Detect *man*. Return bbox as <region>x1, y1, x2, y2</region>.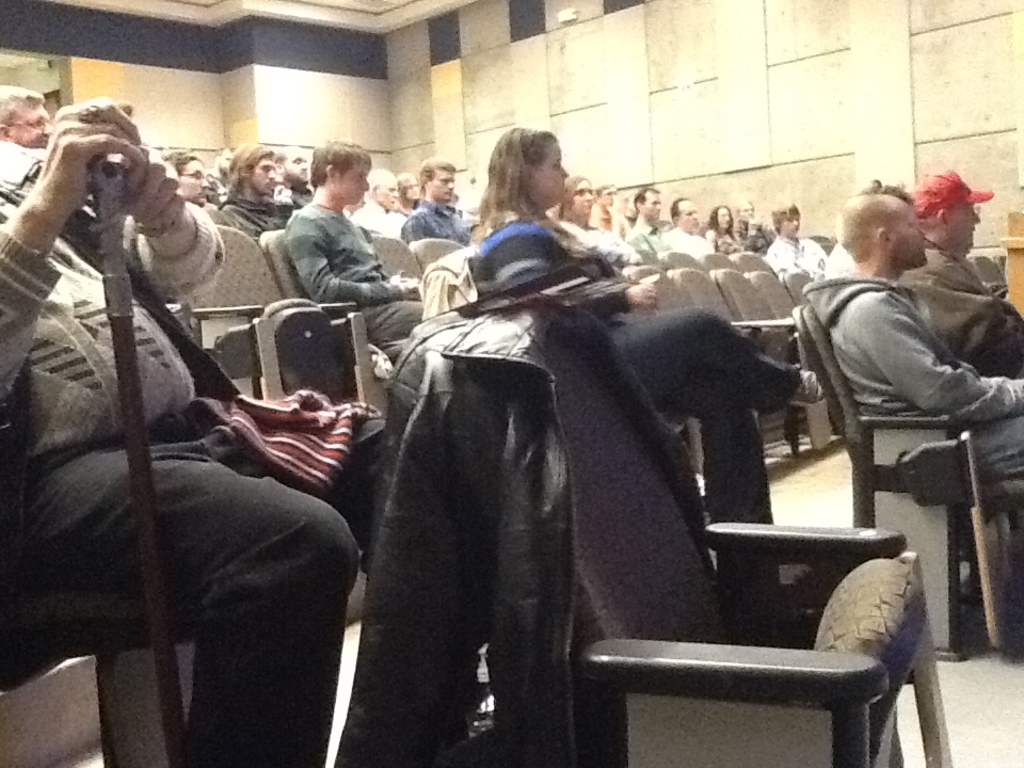
<region>763, 196, 839, 273</region>.
